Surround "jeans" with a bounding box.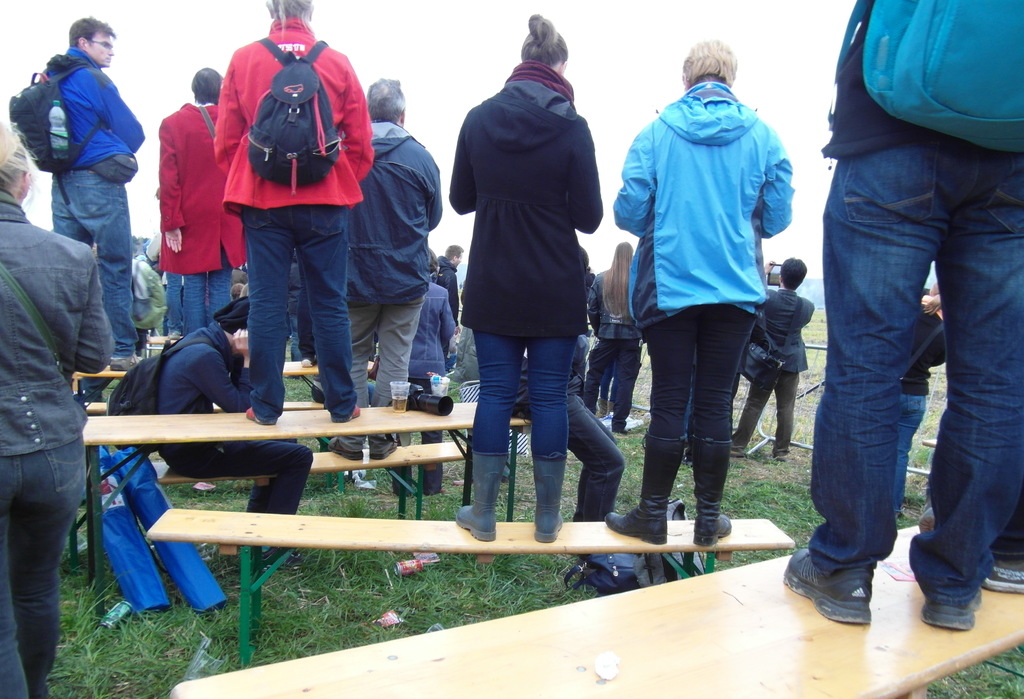
<box>412,280,460,372</box>.
